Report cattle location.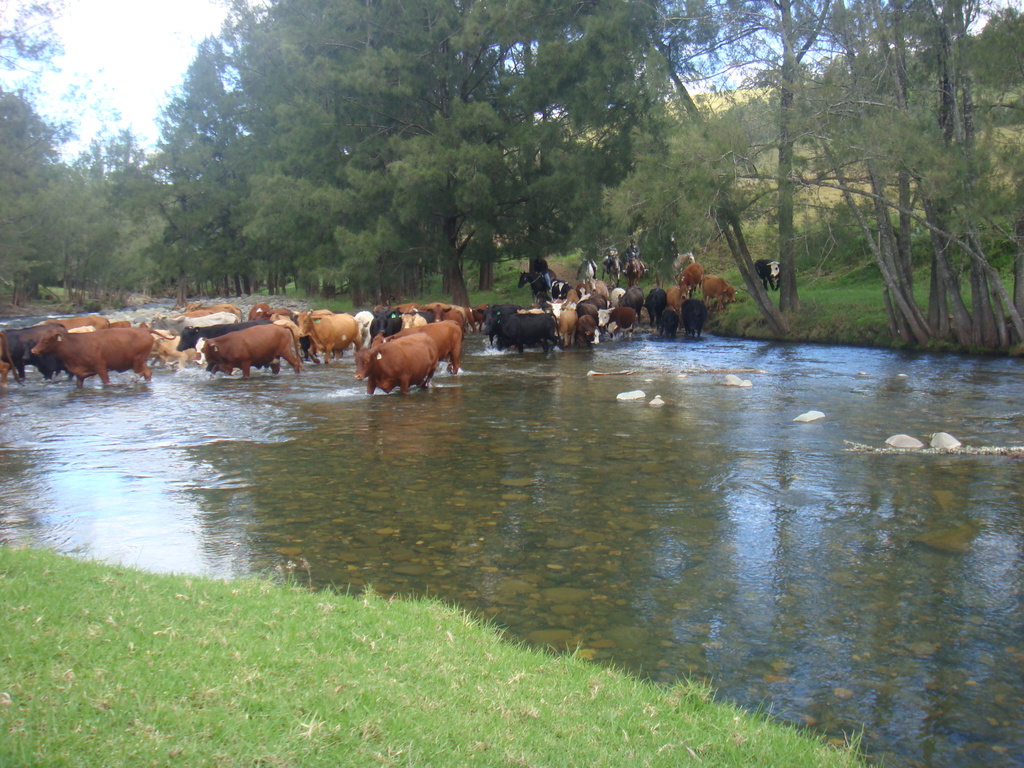
Report: [148,314,239,331].
